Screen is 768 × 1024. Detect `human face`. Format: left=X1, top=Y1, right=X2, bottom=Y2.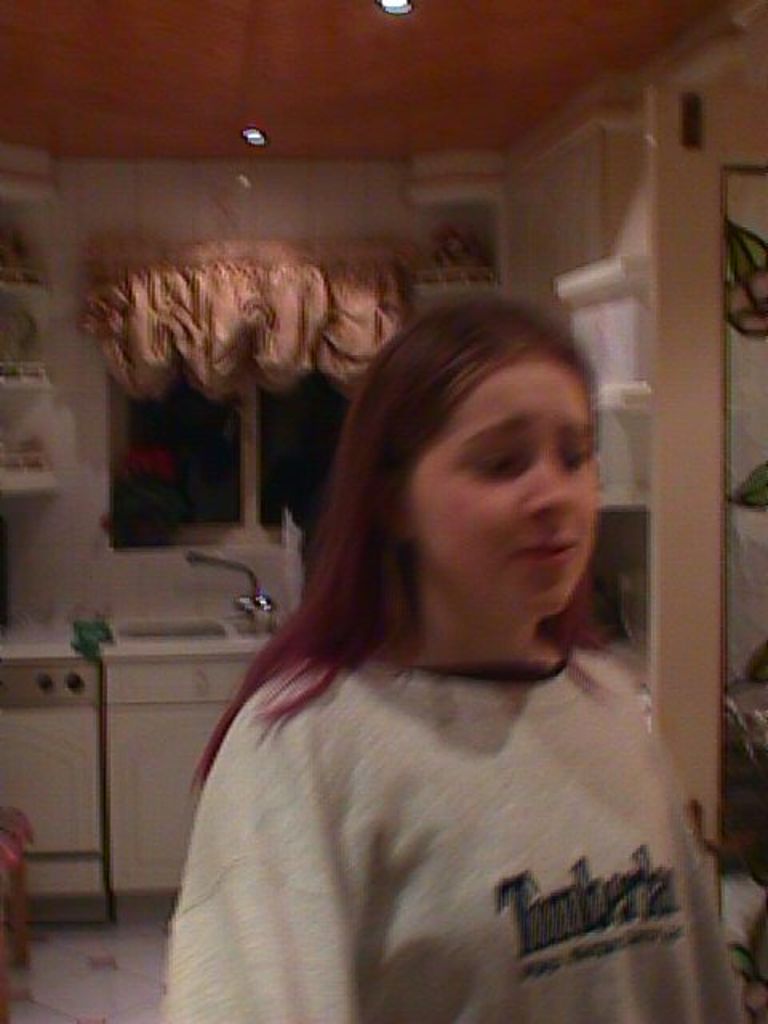
left=416, top=358, right=597, bottom=616.
